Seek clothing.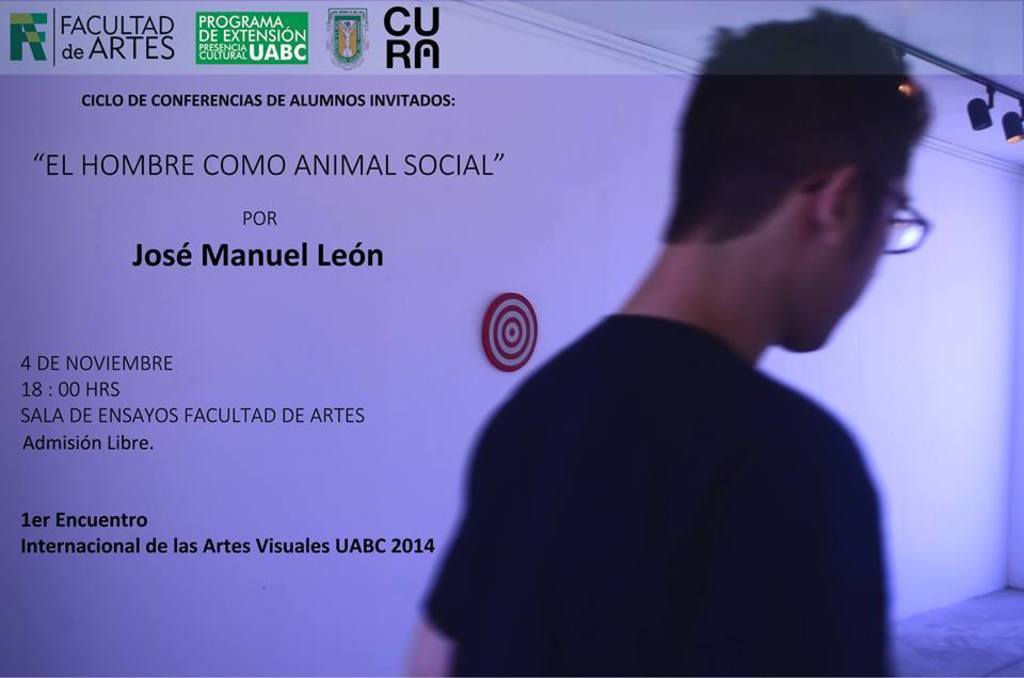
421 257 945 674.
